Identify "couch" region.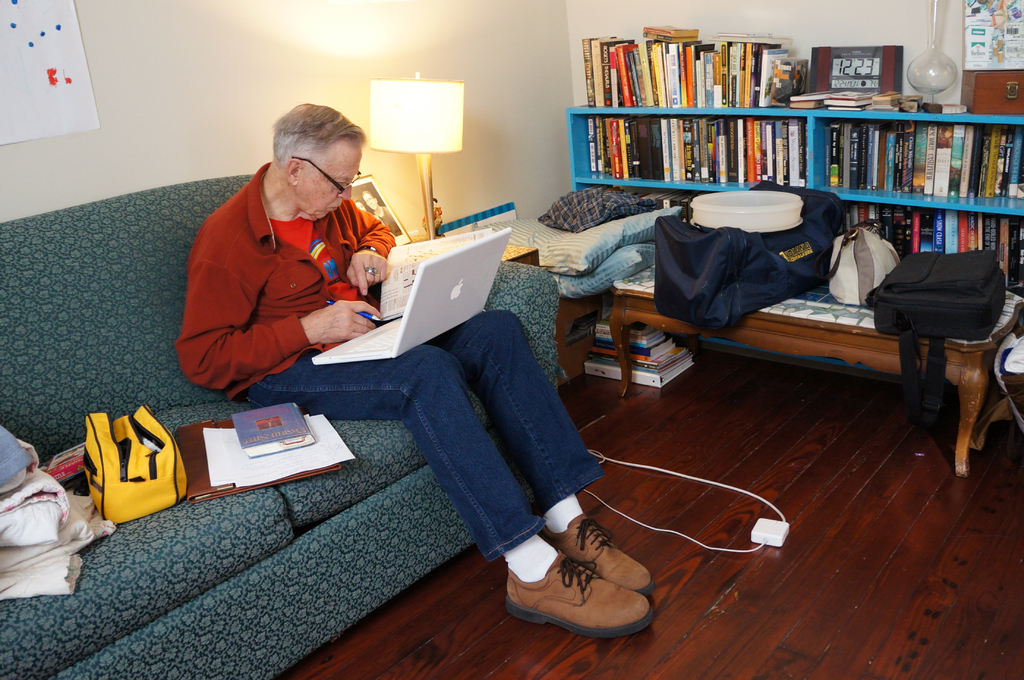
Region: left=0, top=173, right=561, bottom=679.
